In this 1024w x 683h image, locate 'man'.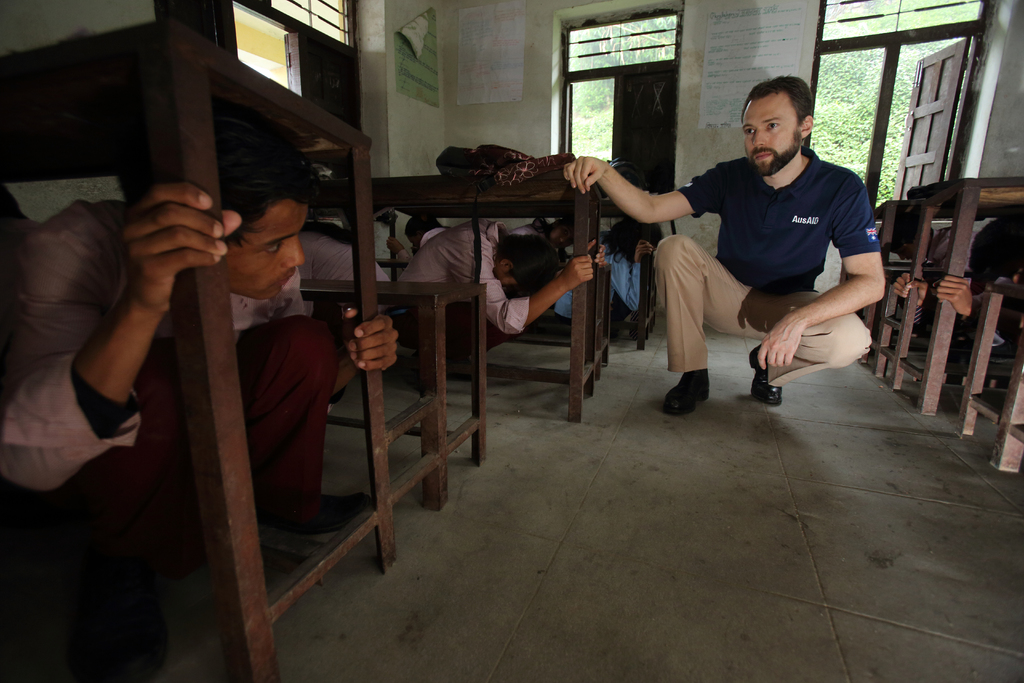
Bounding box: <region>619, 87, 899, 425</region>.
